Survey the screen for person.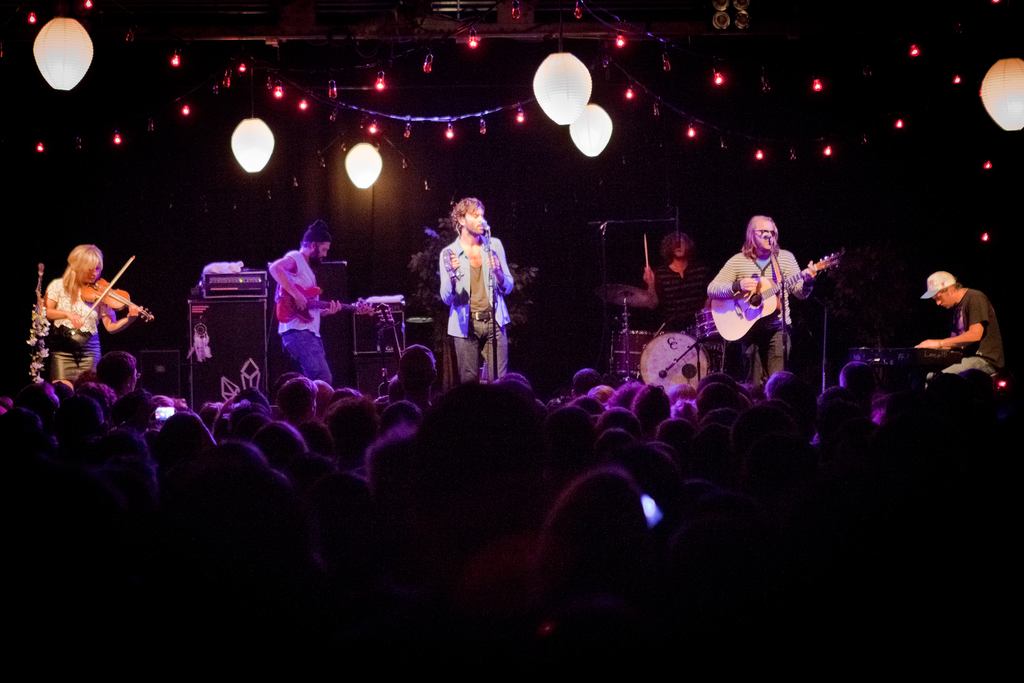
Survey found: 709/213/806/397.
